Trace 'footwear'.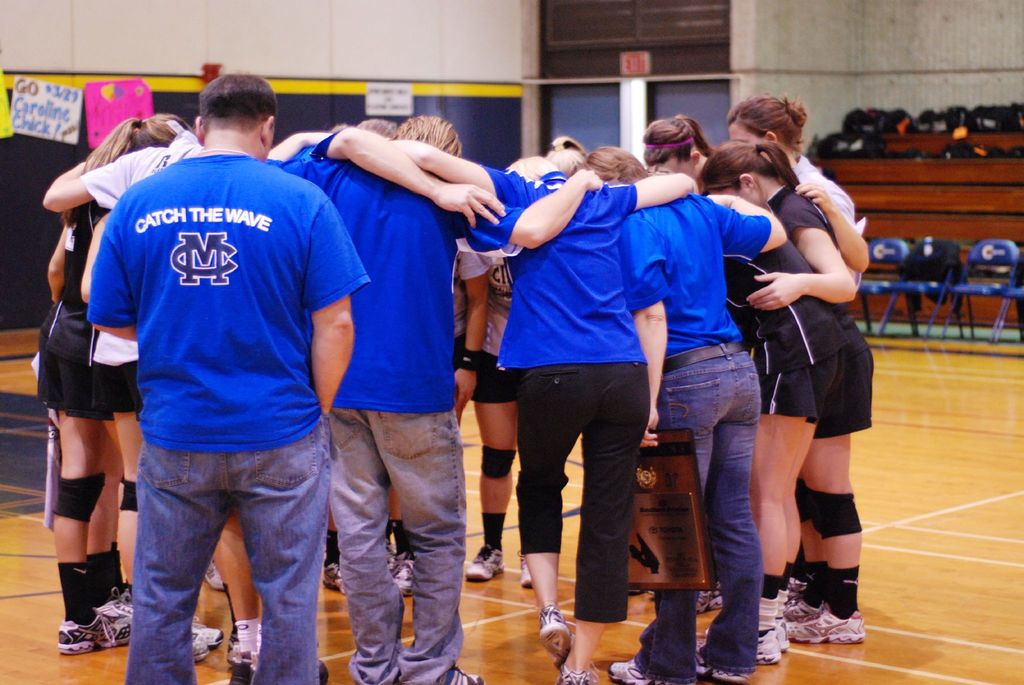
Traced to bbox=(175, 629, 215, 661).
